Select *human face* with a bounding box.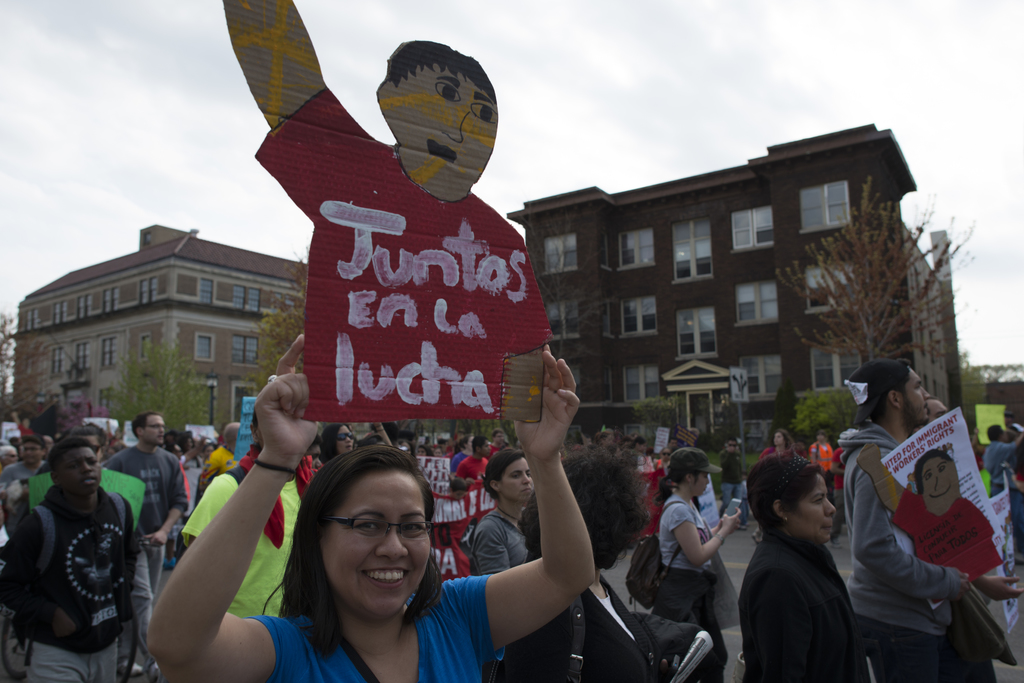
(left=401, top=441, right=413, bottom=456).
